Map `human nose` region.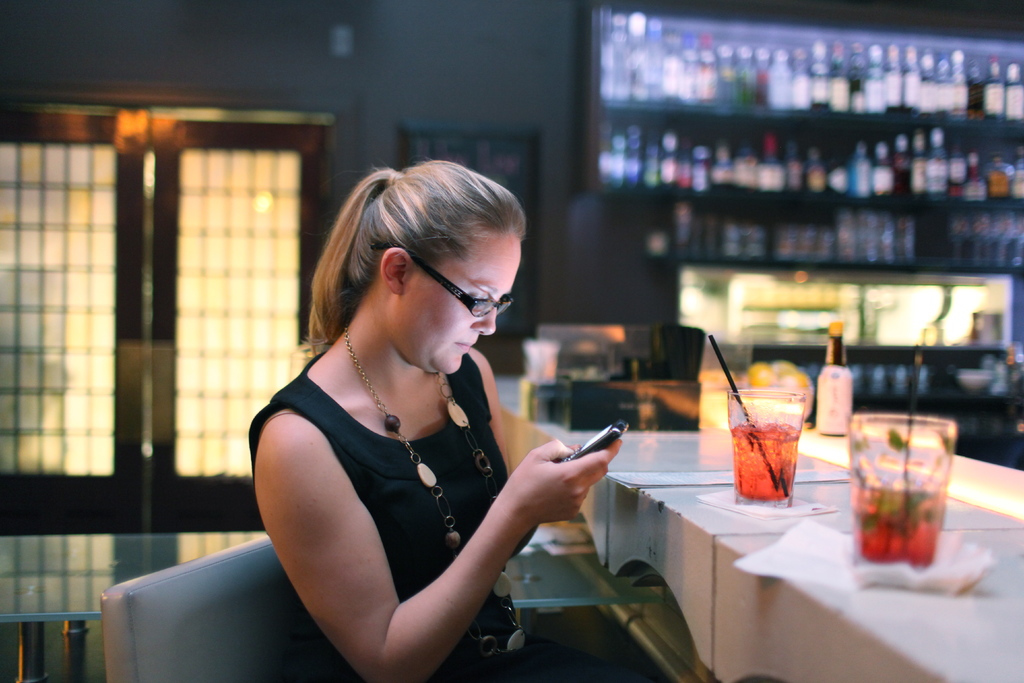
Mapped to Rect(468, 302, 500, 339).
